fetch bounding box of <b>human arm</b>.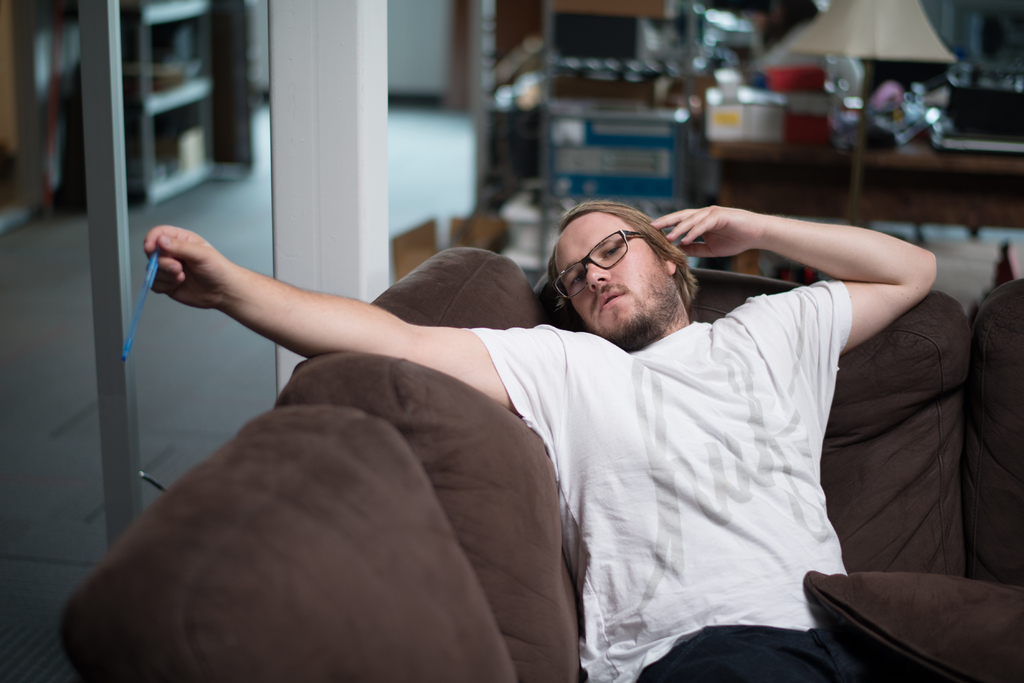
Bbox: (x1=127, y1=240, x2=577, y2=432).
